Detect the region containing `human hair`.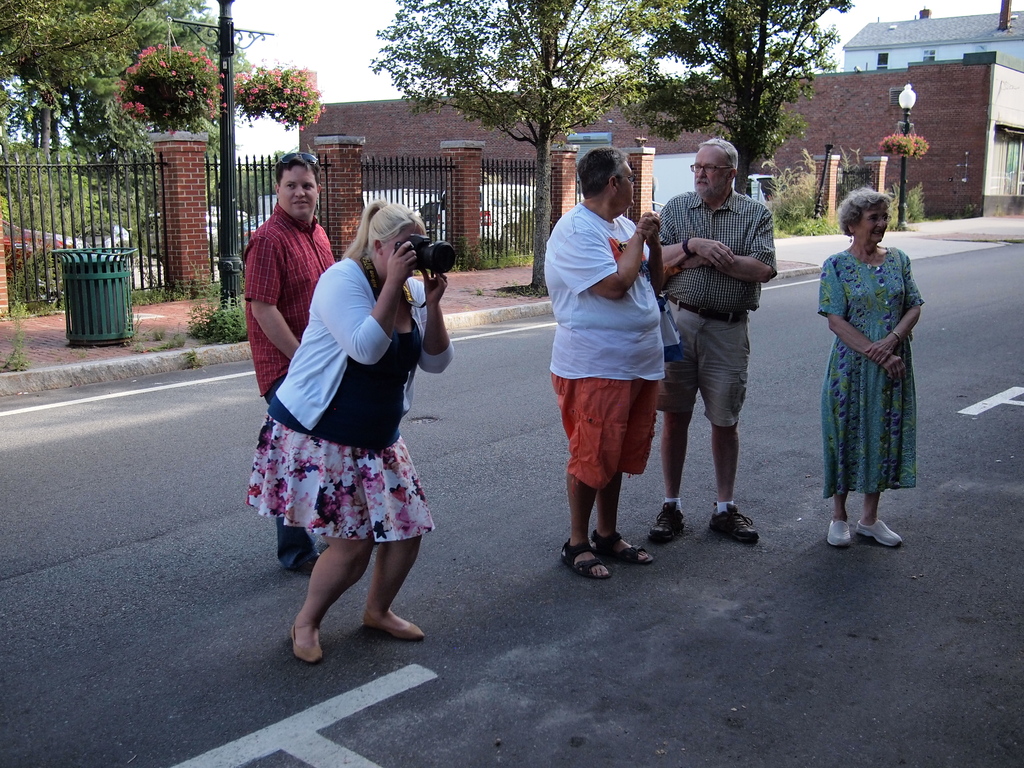
696 135 743 180.
